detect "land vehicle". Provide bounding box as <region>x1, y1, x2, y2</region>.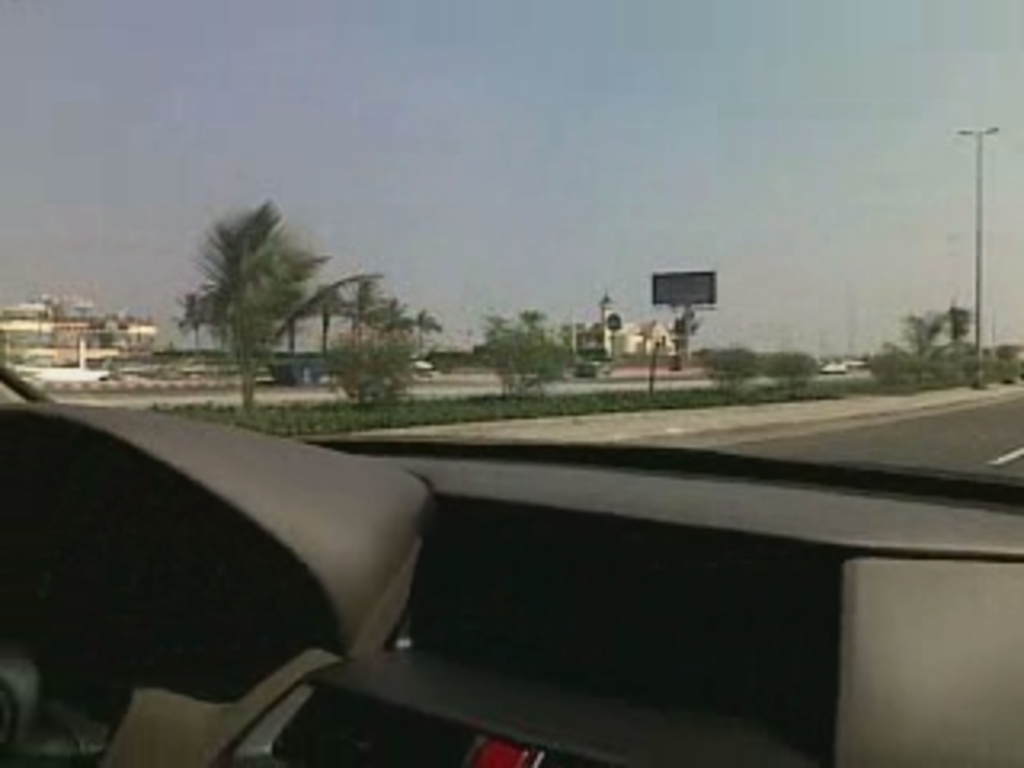
<region>0, 358, 1021, 765</region>.
